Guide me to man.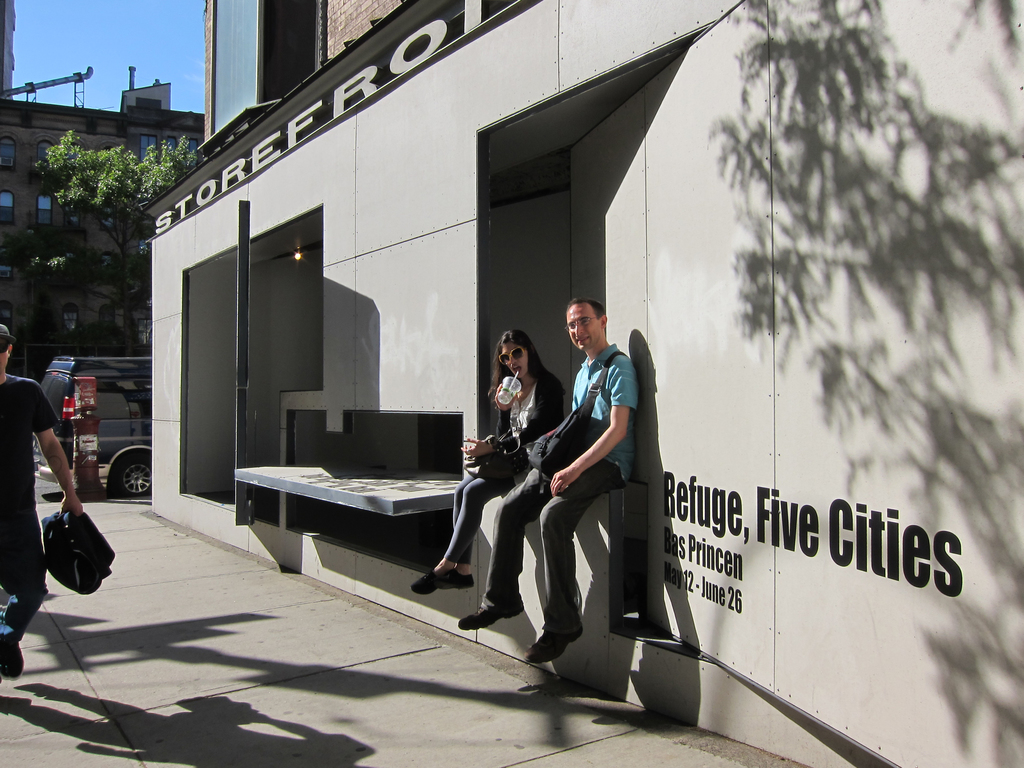
Guidance: x1=0, y1=323, x2=83, y2=685.
